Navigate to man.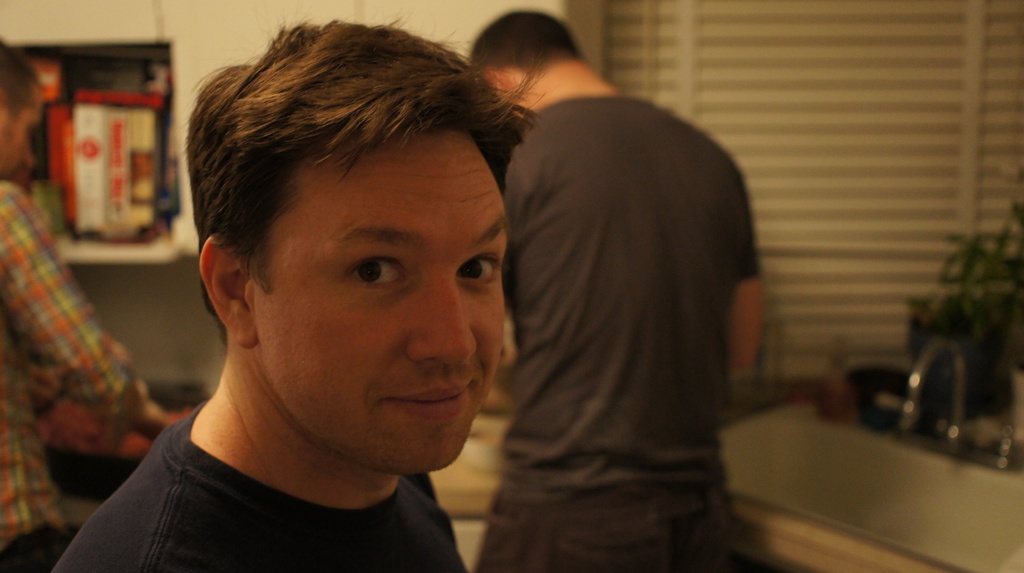
Navigation target: {"x1": 38, "y1": 10, "x2": 532, "y2": 572}.
